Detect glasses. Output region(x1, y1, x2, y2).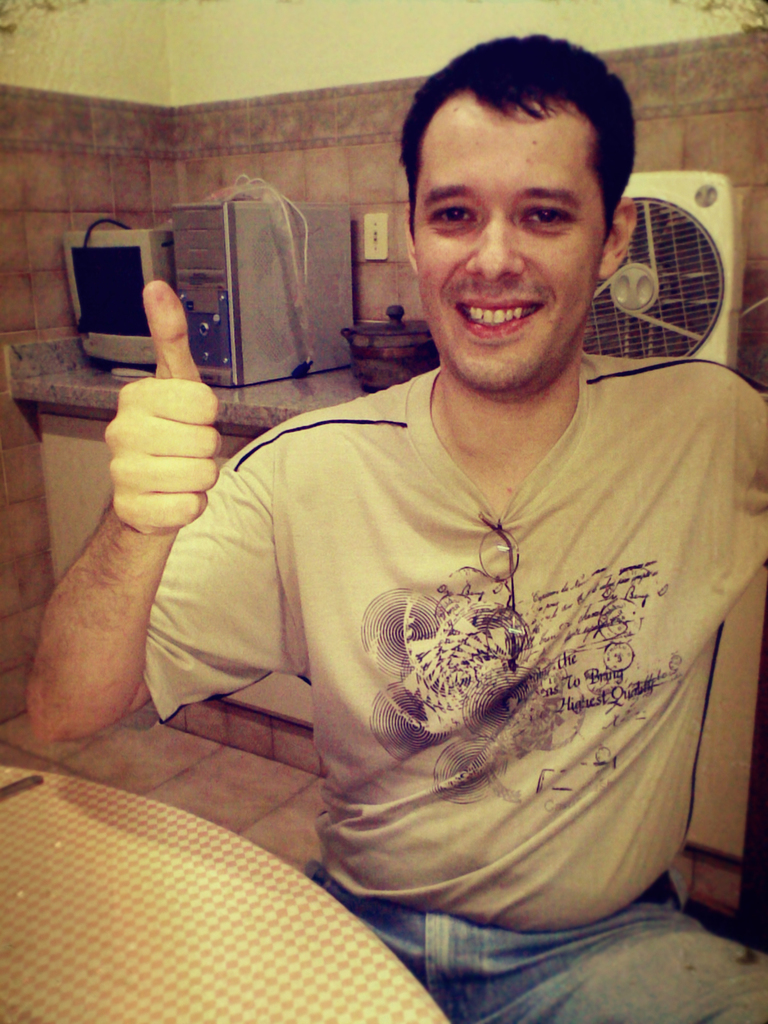
region(474, 508, 532, 662).
